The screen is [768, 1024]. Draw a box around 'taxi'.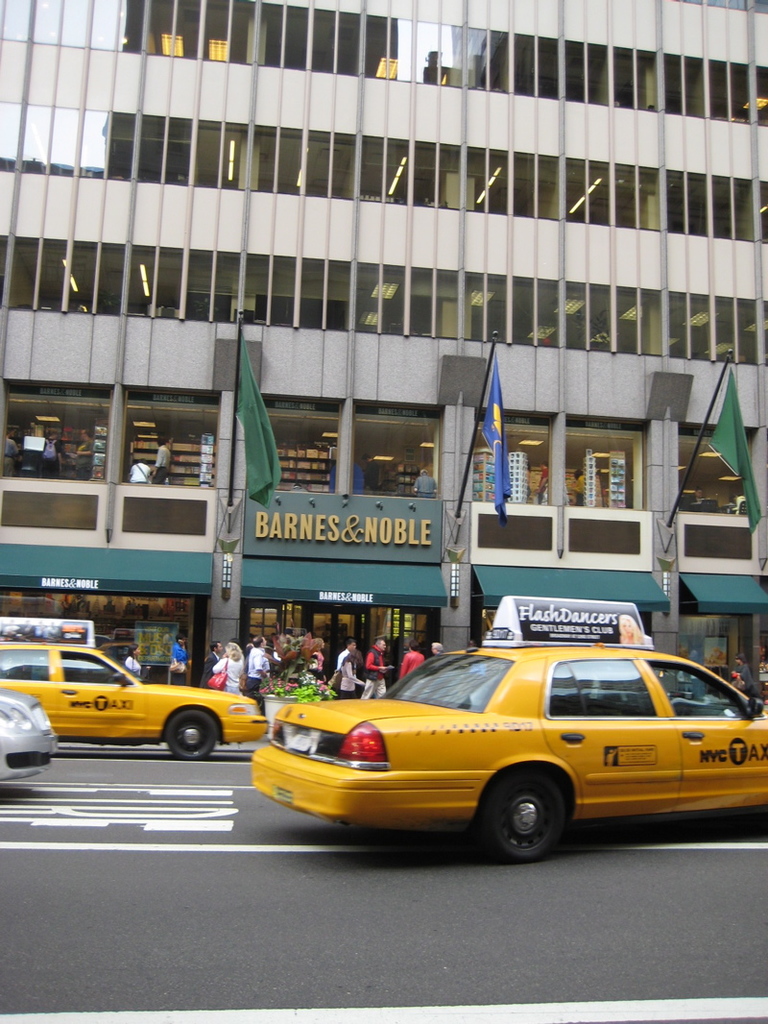
BBox(0, 621, 266, 759).
